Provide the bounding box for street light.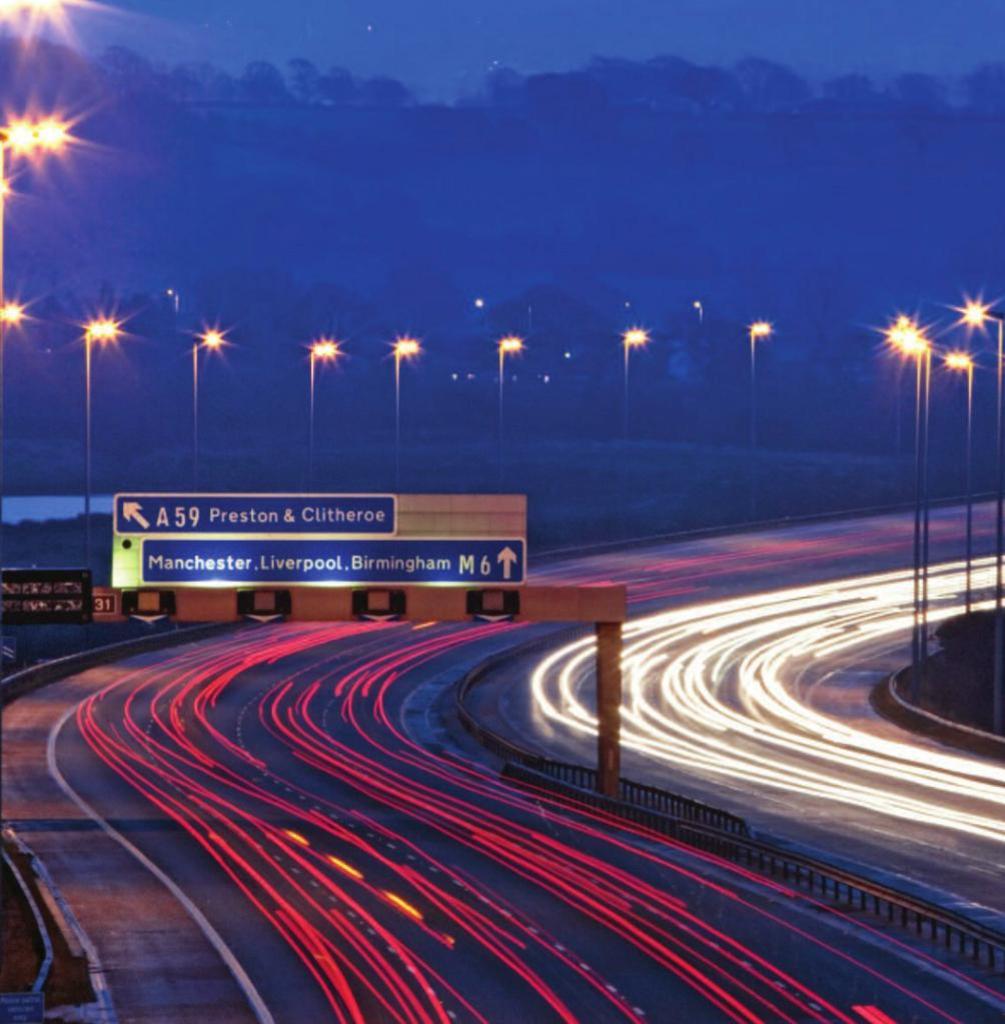
crop(491, 333, 522, 490).
